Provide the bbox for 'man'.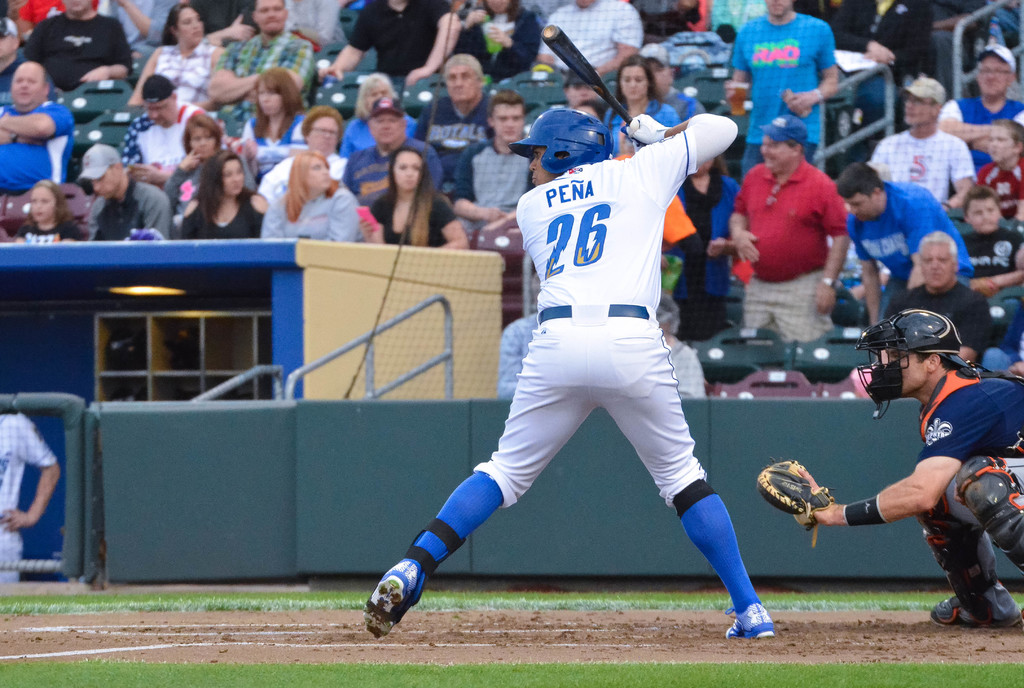
select_region(412, 49, 504, 173).
